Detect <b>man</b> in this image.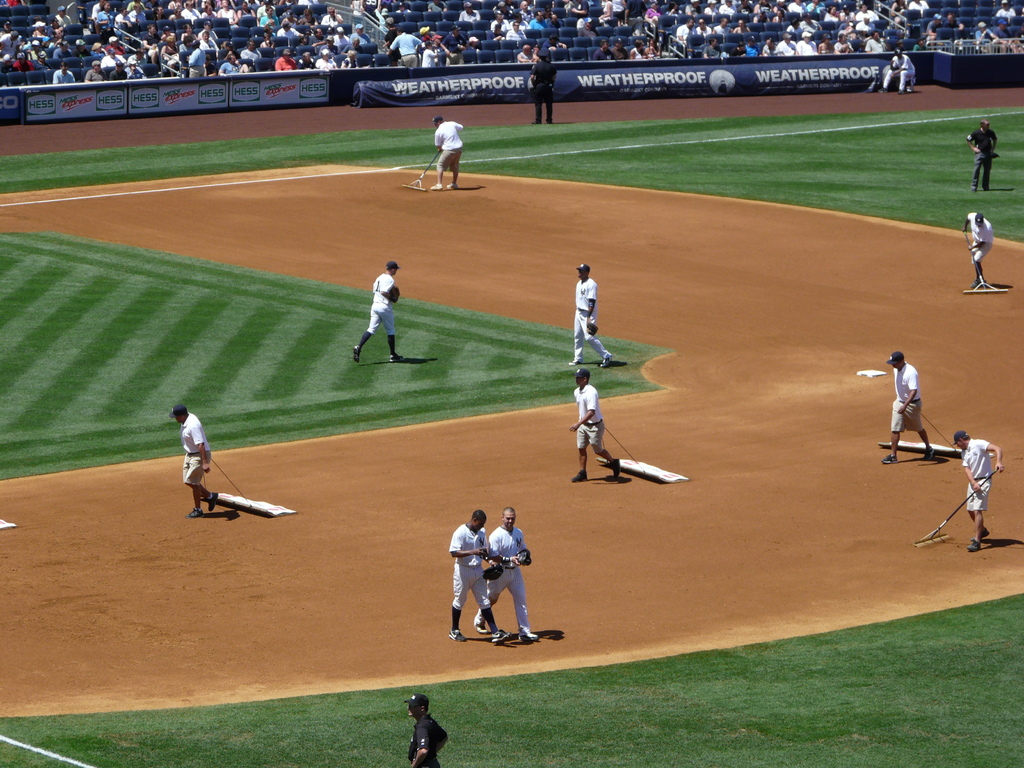
Detection: left=475, top=508, right=543, bottom=645.
